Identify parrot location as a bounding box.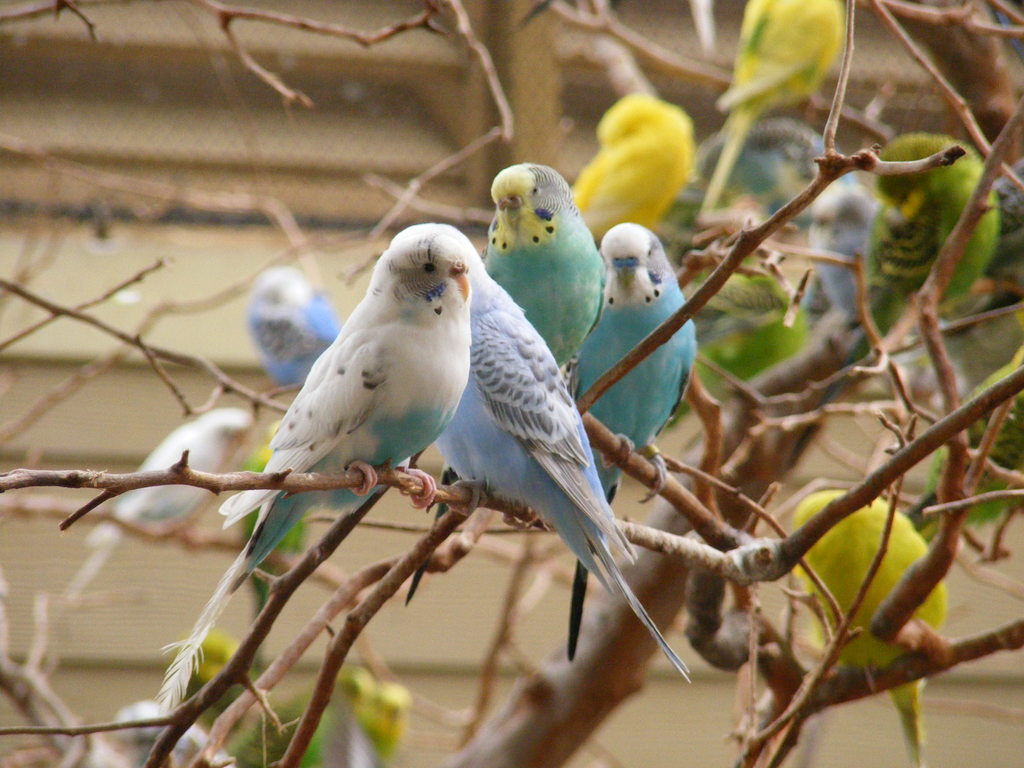
box(888, 307, 1007, 450).
